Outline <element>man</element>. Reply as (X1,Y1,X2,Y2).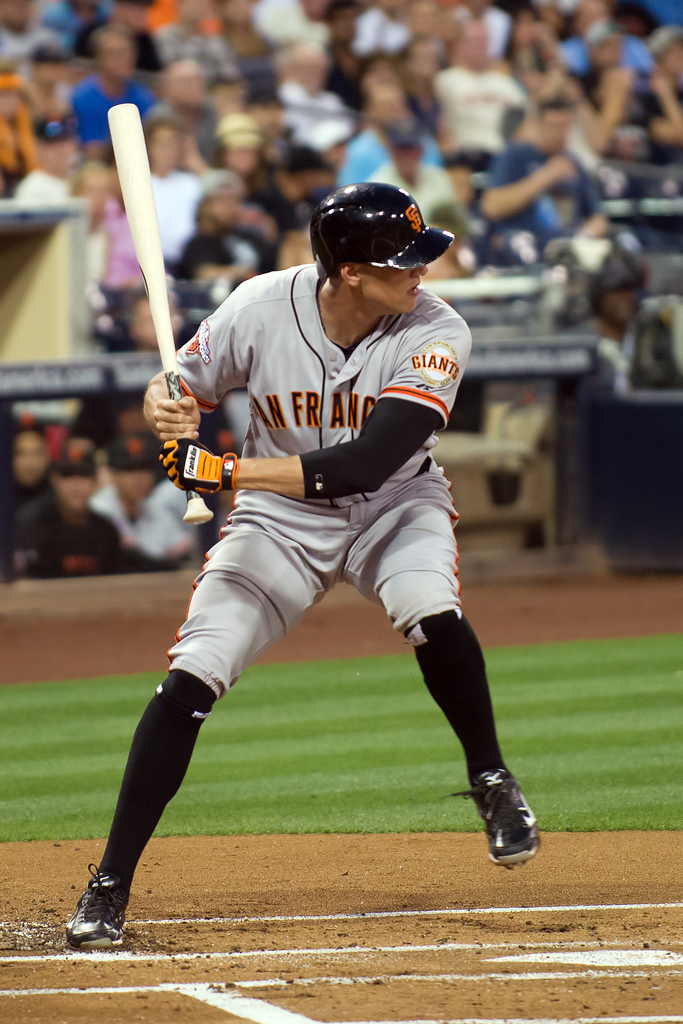
(477,99,598,244).
